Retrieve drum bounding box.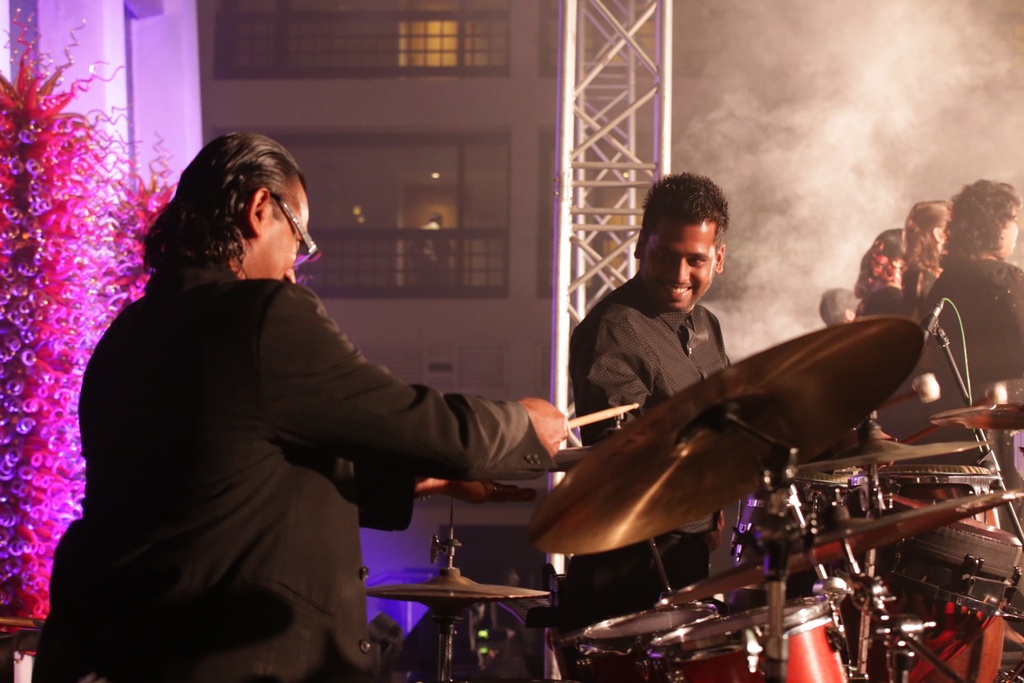
Bounding box: crop(578, 604, 720, 682).
